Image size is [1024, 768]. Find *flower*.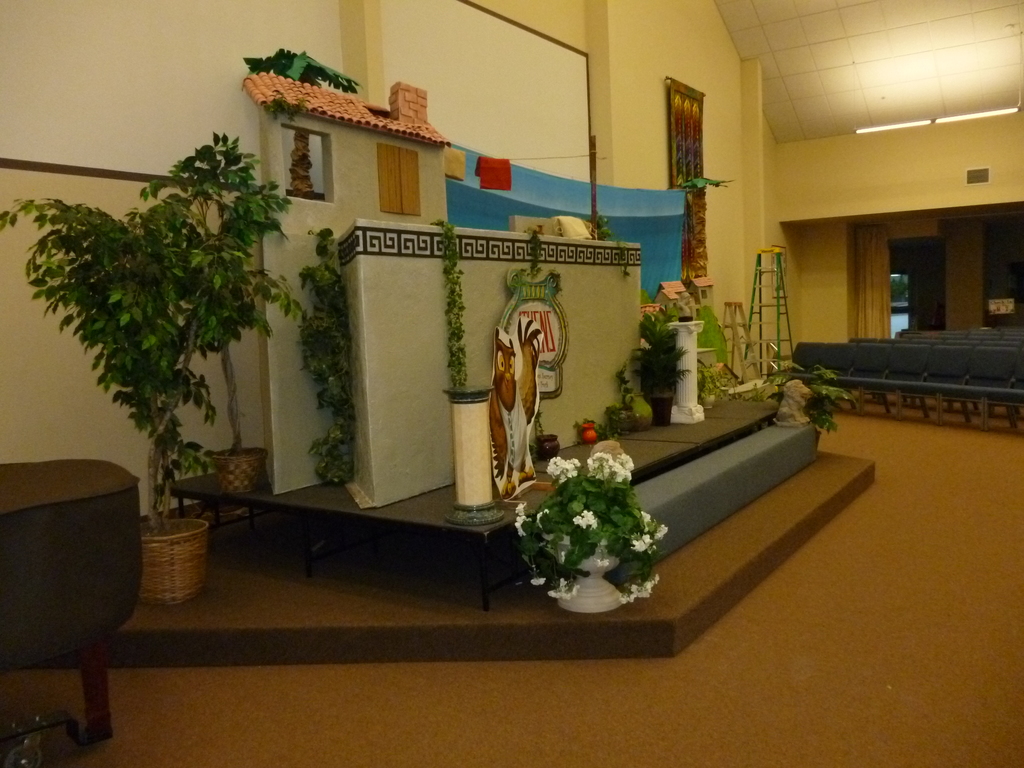
Rect(593, 557, 614, 569).
